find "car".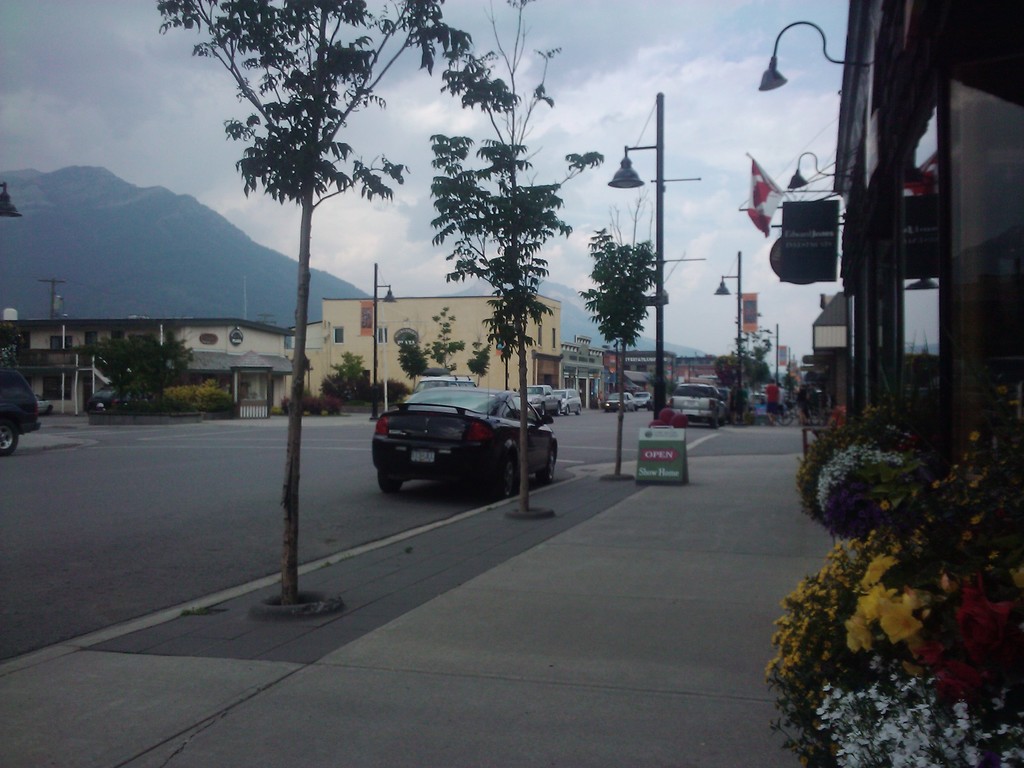
{"x1": 671, "y1": 384, "x2": 730, "y2": 428}.
